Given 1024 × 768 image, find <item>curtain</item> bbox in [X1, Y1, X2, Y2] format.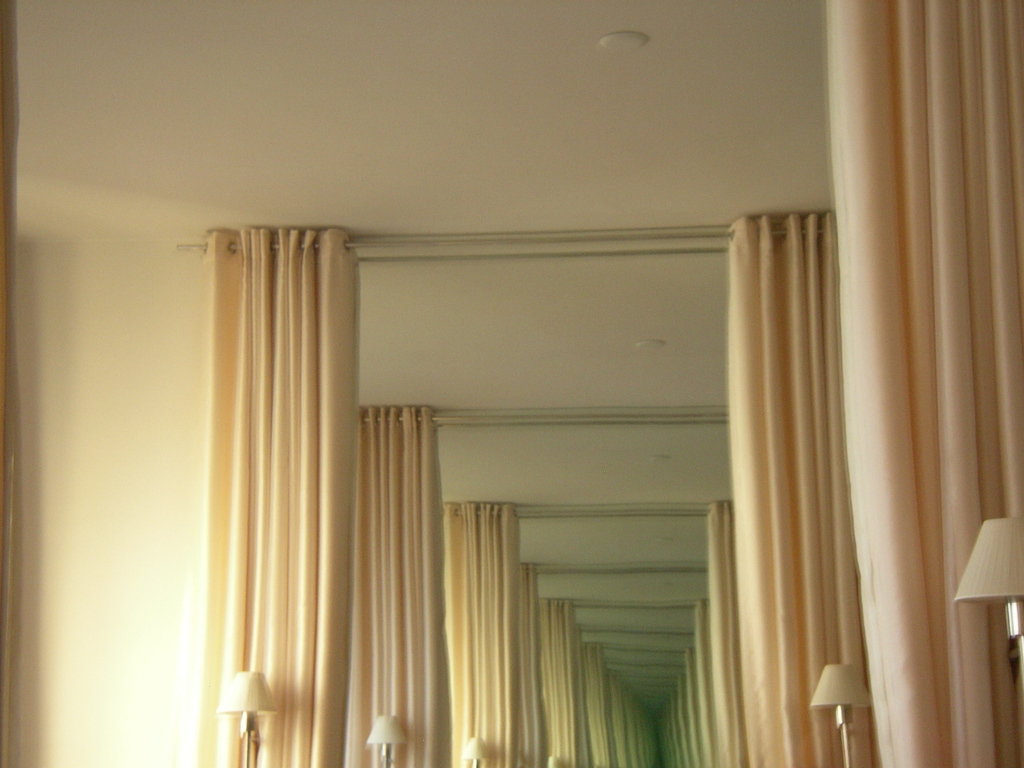
[193, 233, 363, 767].
